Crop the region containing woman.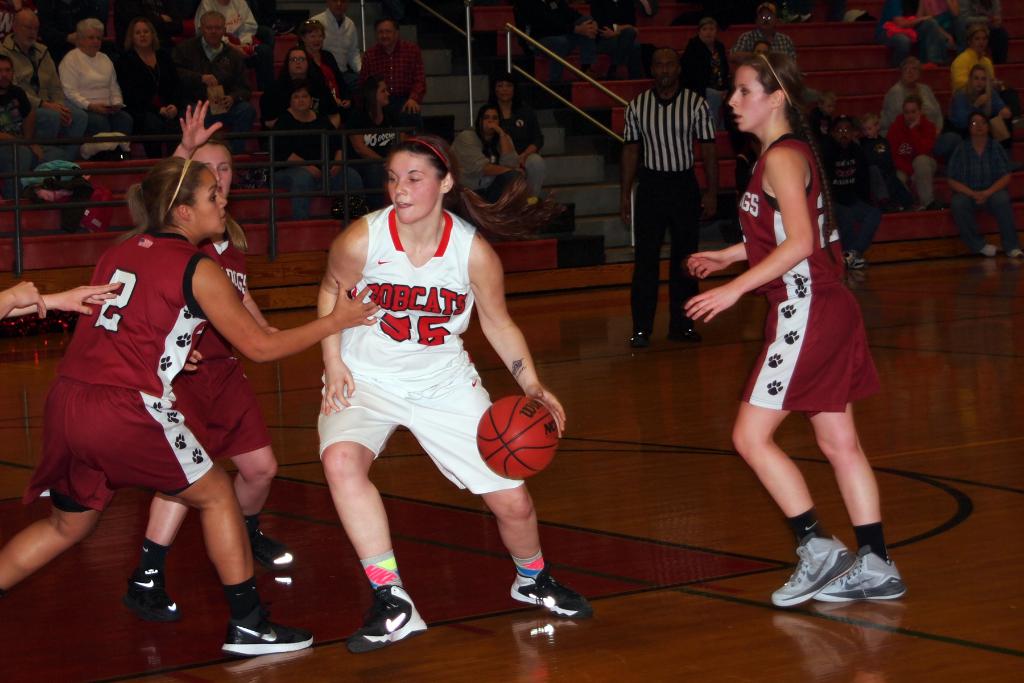
Crop region: select_region(447, 100, 531, 224).
